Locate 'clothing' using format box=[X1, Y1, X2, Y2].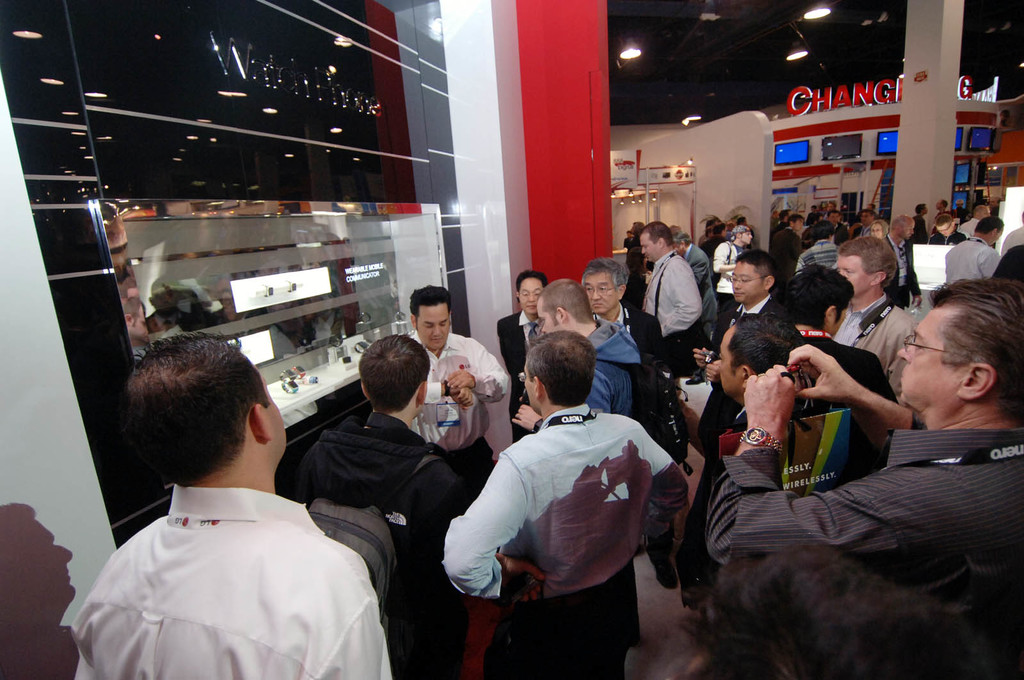
box=[691, 320, 908, 477].
